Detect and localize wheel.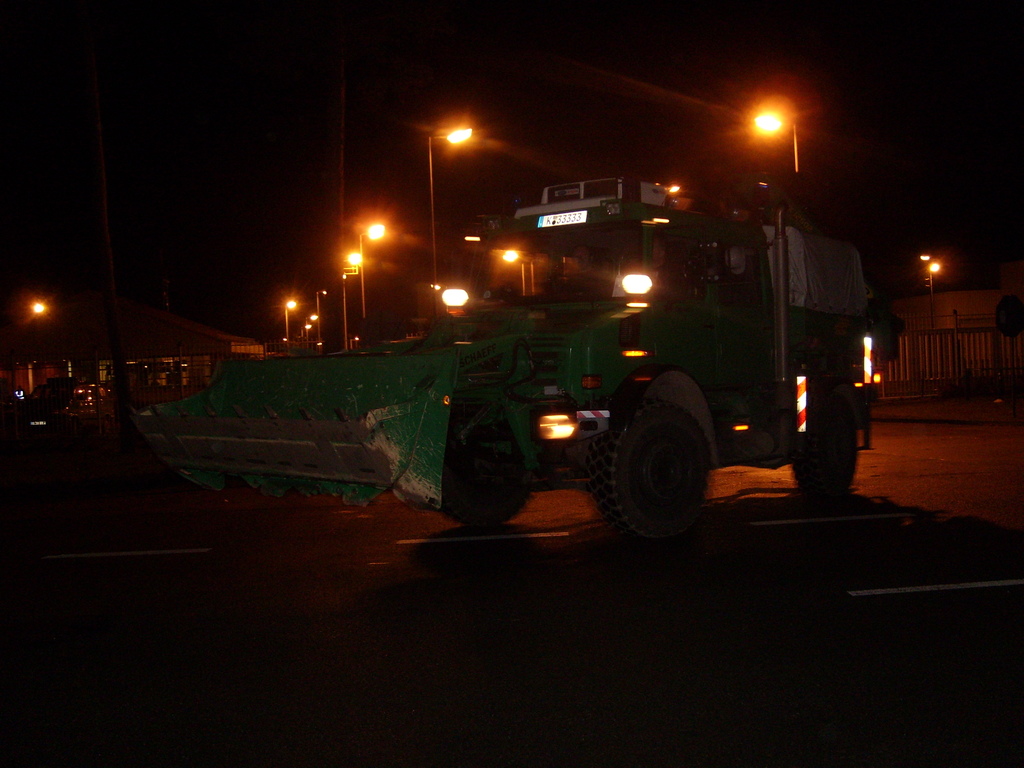
Localized at box=[794, 396, 863, 496].
